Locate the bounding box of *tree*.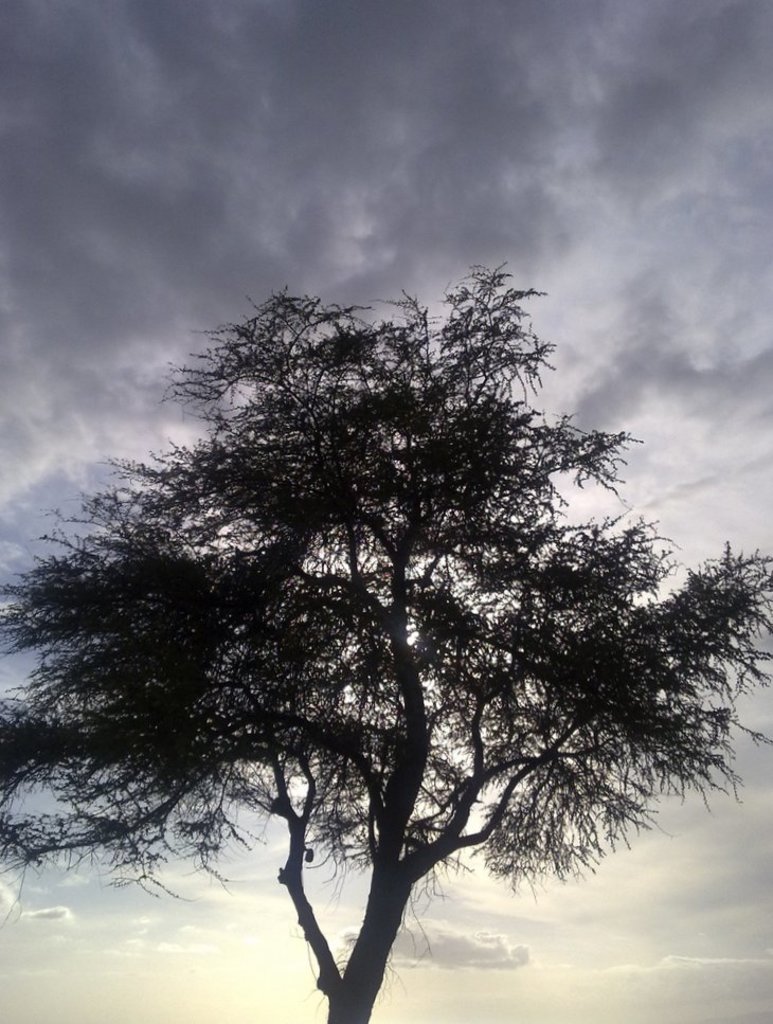
Bounding box: rect(16, 223, 747, 1001).
